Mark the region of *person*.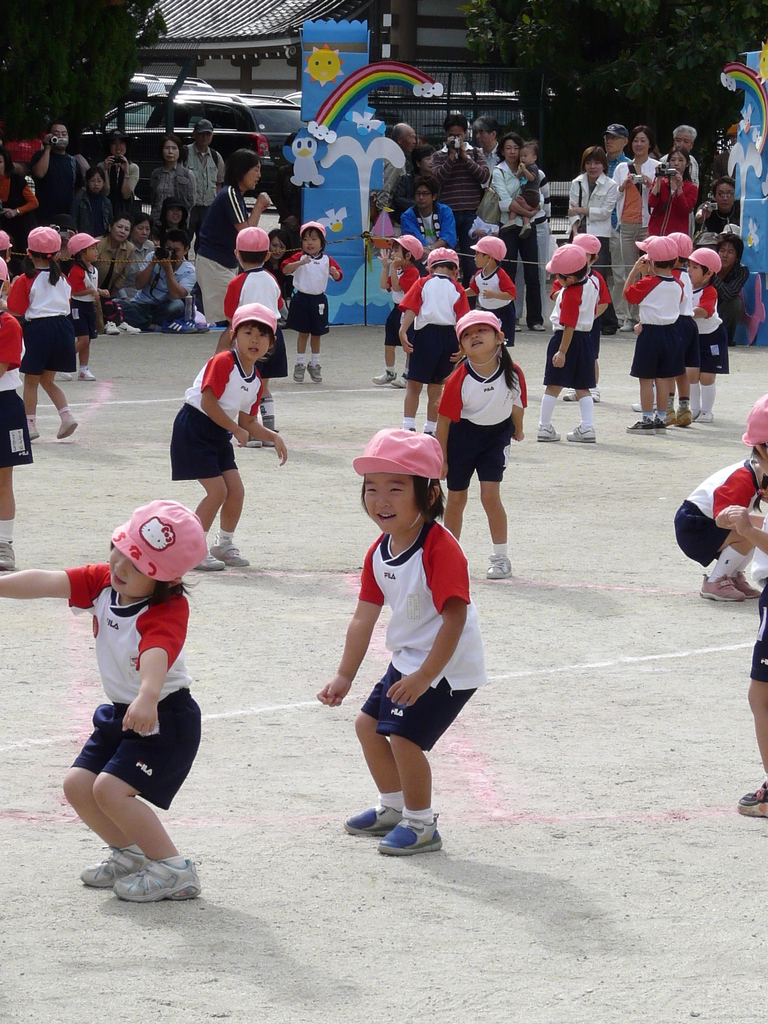
Region: 157/304/289/568.
